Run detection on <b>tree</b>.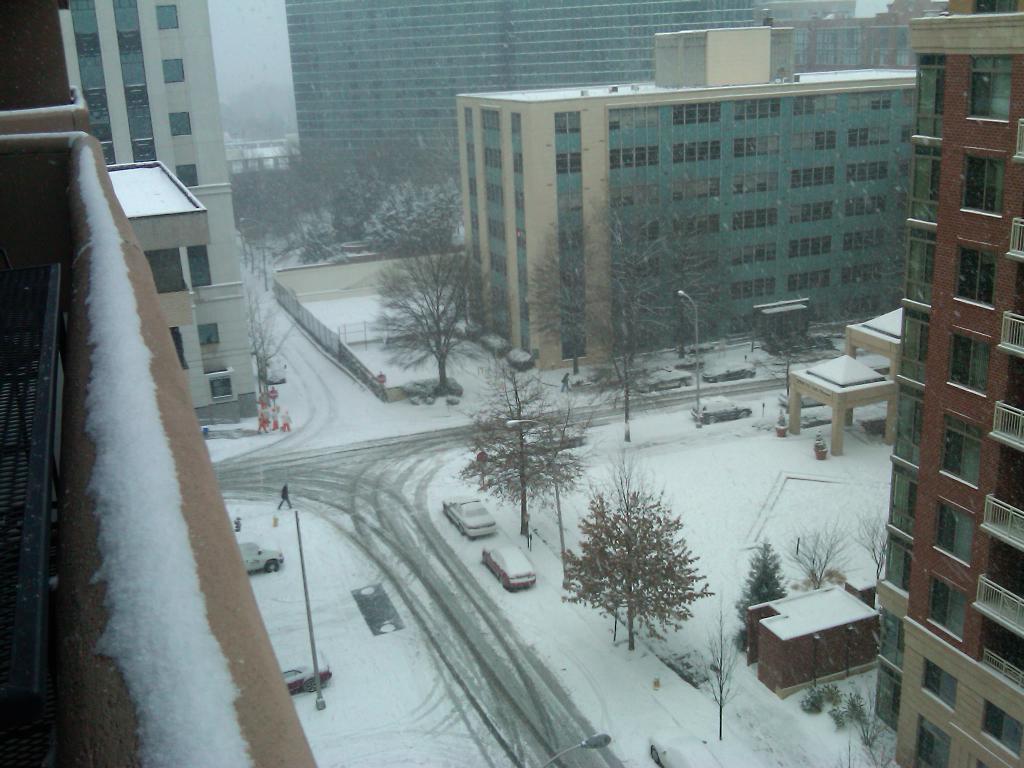
Result: x1=853 y1=515 x2=892 y2=584.
